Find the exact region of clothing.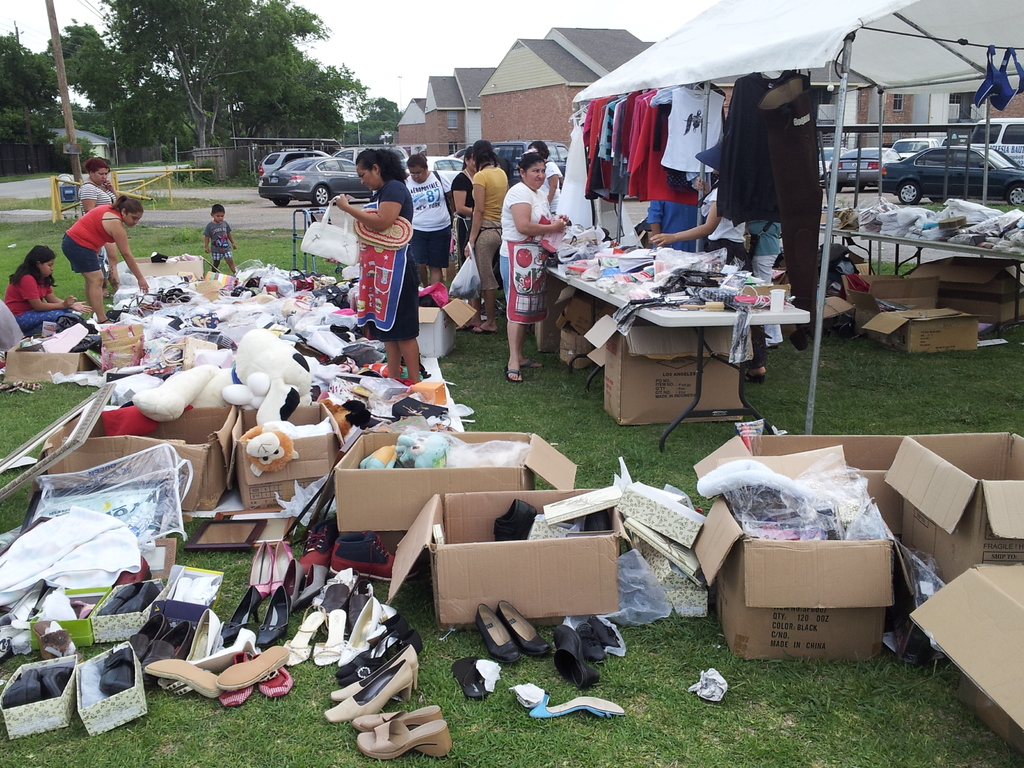
Exact region: x1=58, y1=202, x2=121, y2=268.
